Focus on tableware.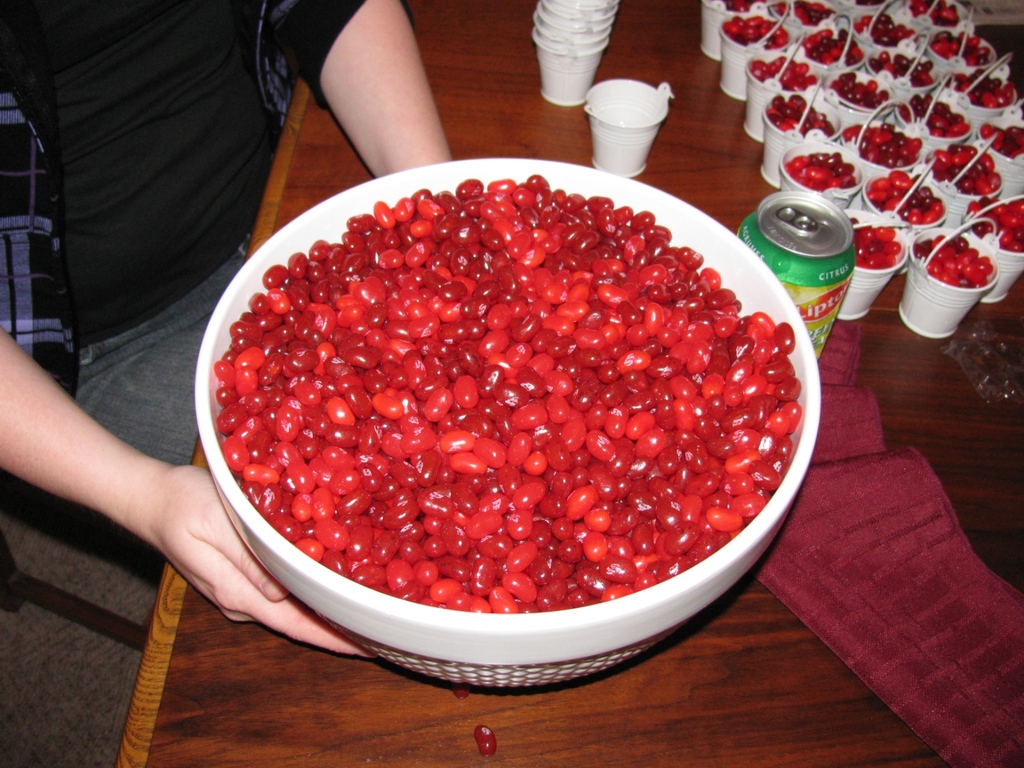
Focused at (193, 155, 821, 689).
